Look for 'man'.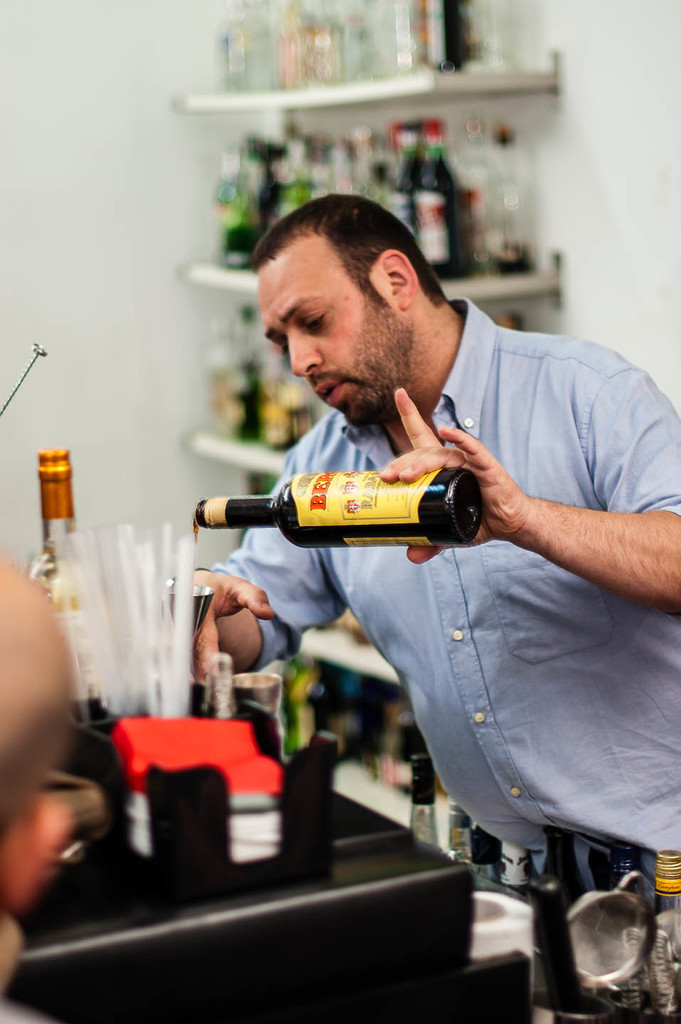
Found: locate(188, 193, 680, 1003).
